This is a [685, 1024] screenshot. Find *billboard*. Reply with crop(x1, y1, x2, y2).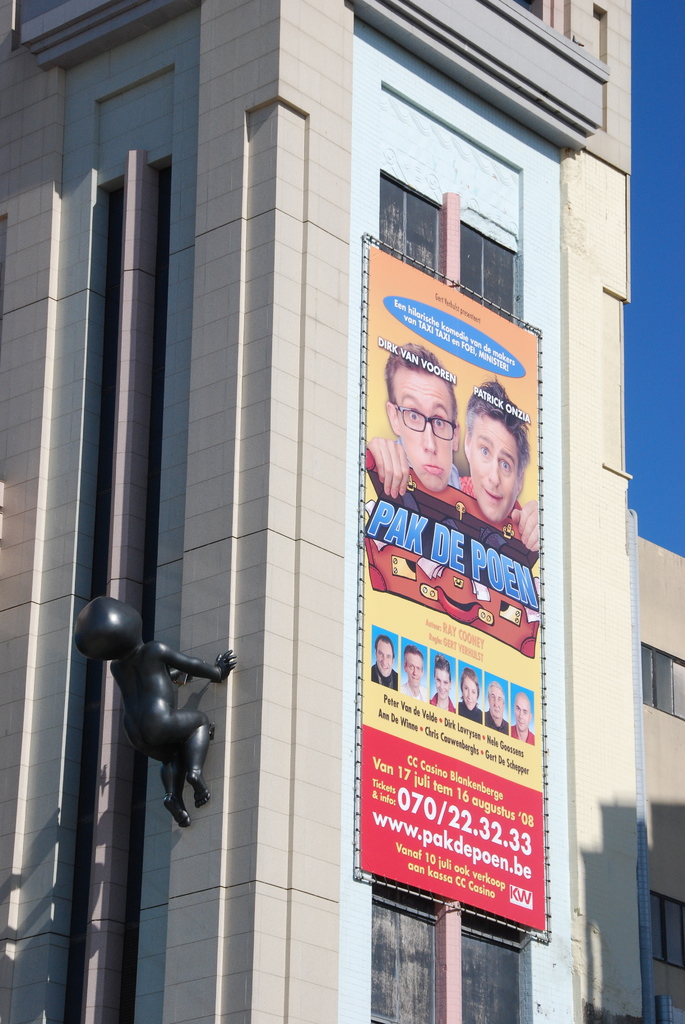
crop(326, 145, 579, 949).
